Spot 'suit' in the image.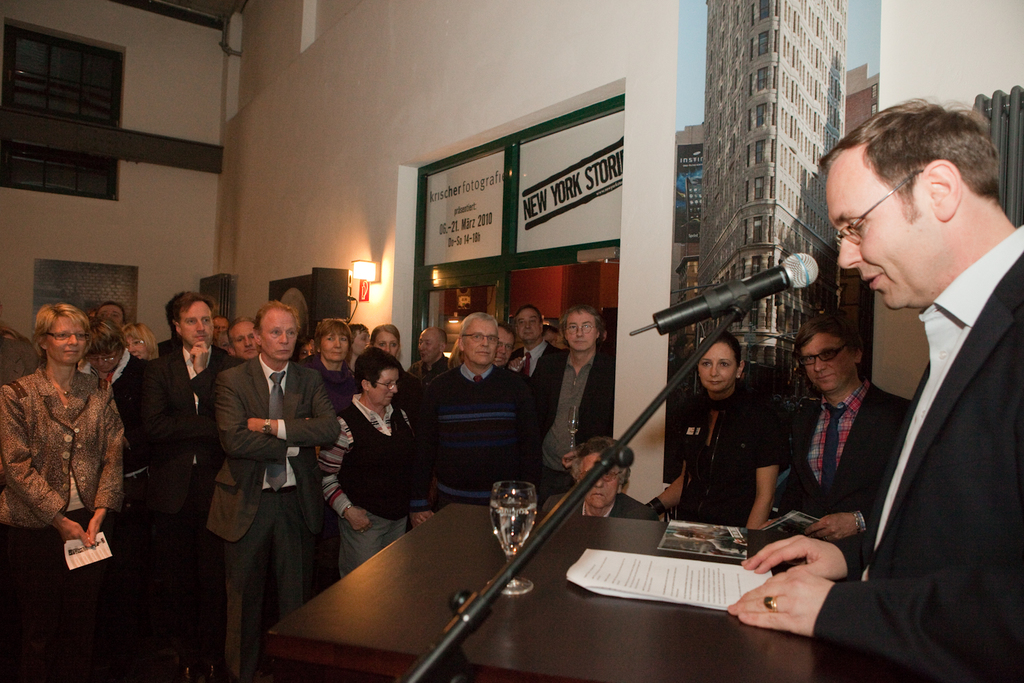
'suit' found at detection(511, 337, 553, 373).
